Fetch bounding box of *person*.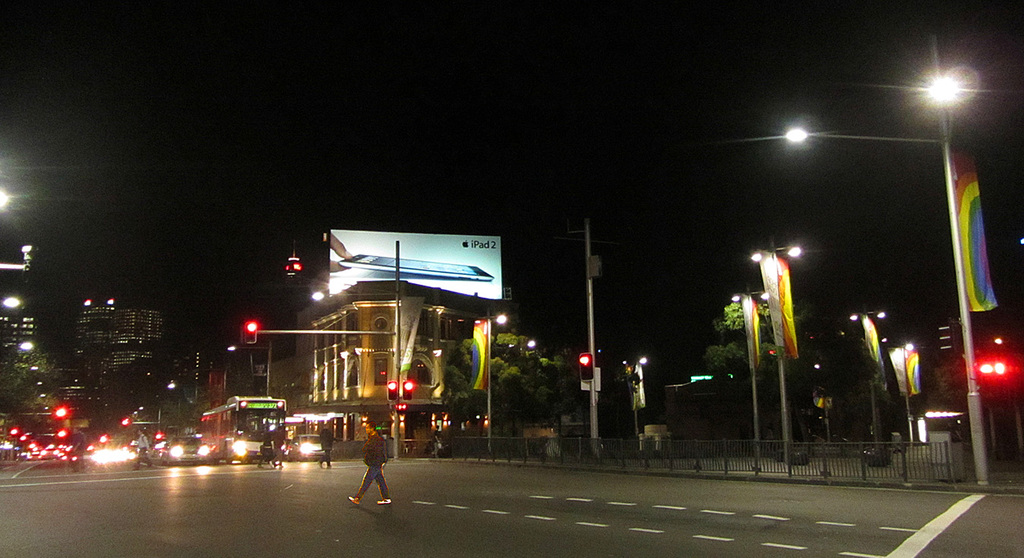
Bbox: (430,421,444,456).
